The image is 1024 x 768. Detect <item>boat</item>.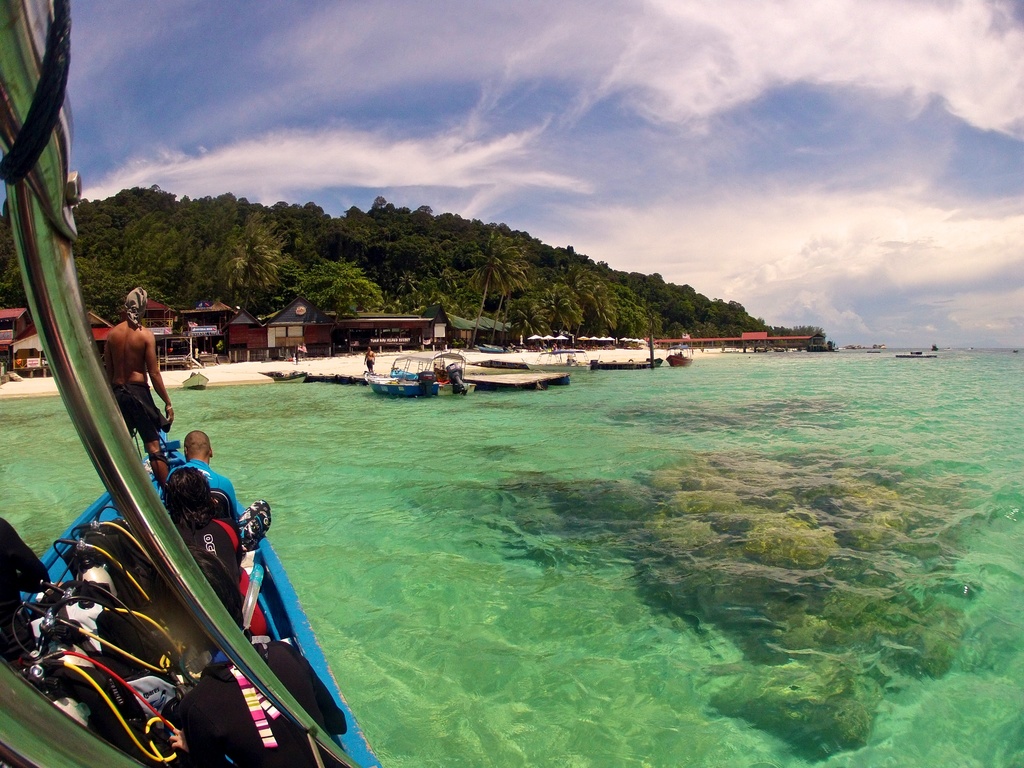
Detection: BBox(0, 0, 385, 767).
